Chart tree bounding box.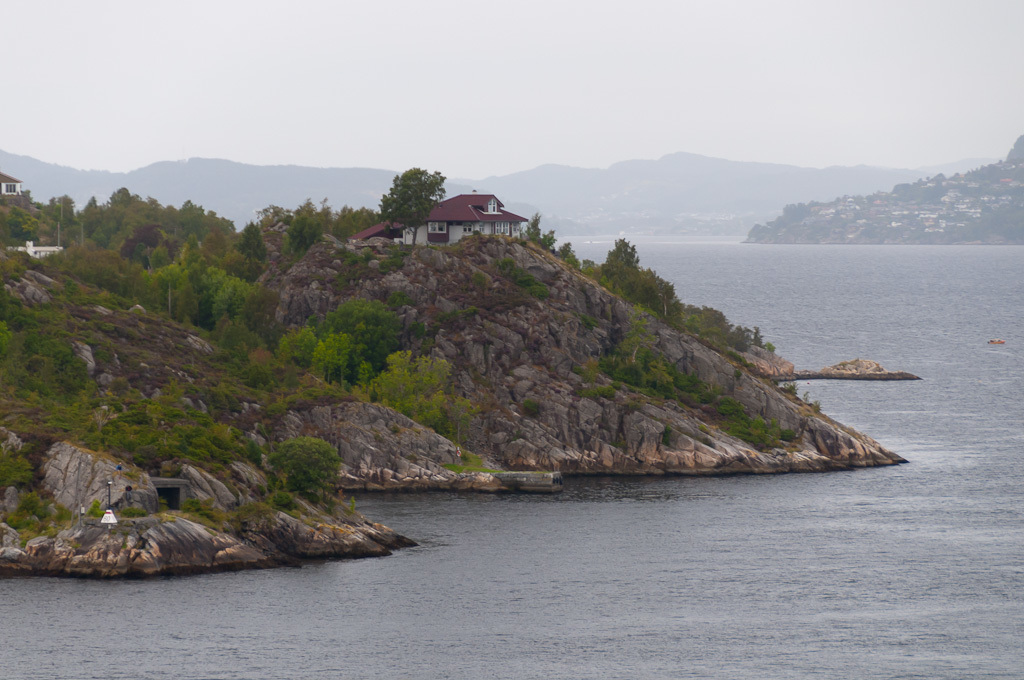
Charted: (x1=521, y1=211, x2=541, y2=247).
